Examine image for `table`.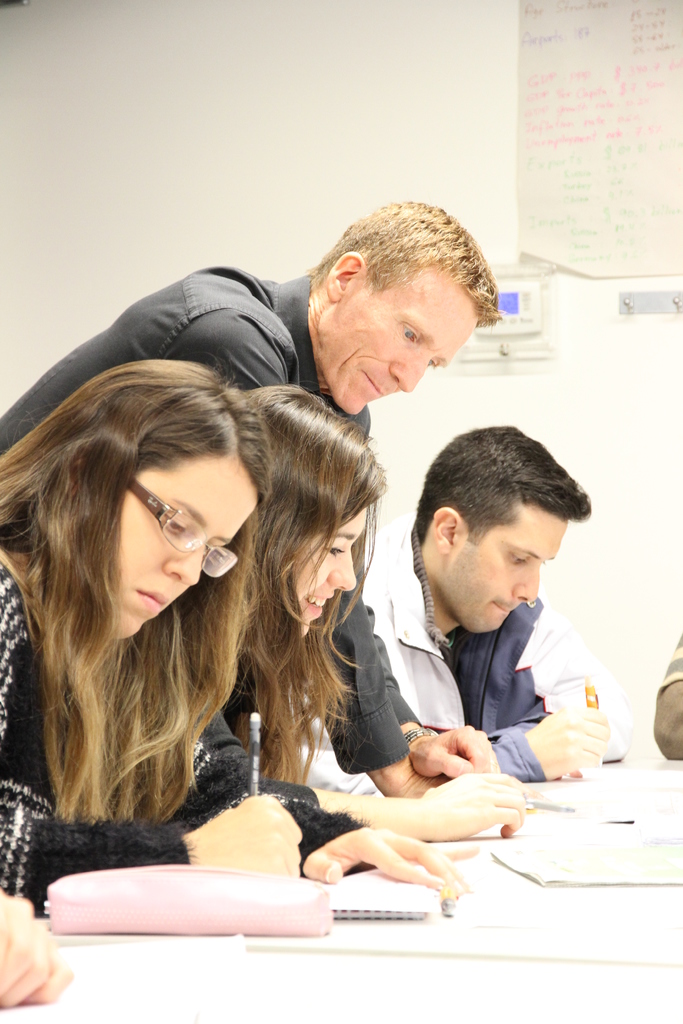
Examination result: x1=6 y1=705 x2=682 y2=1023.
